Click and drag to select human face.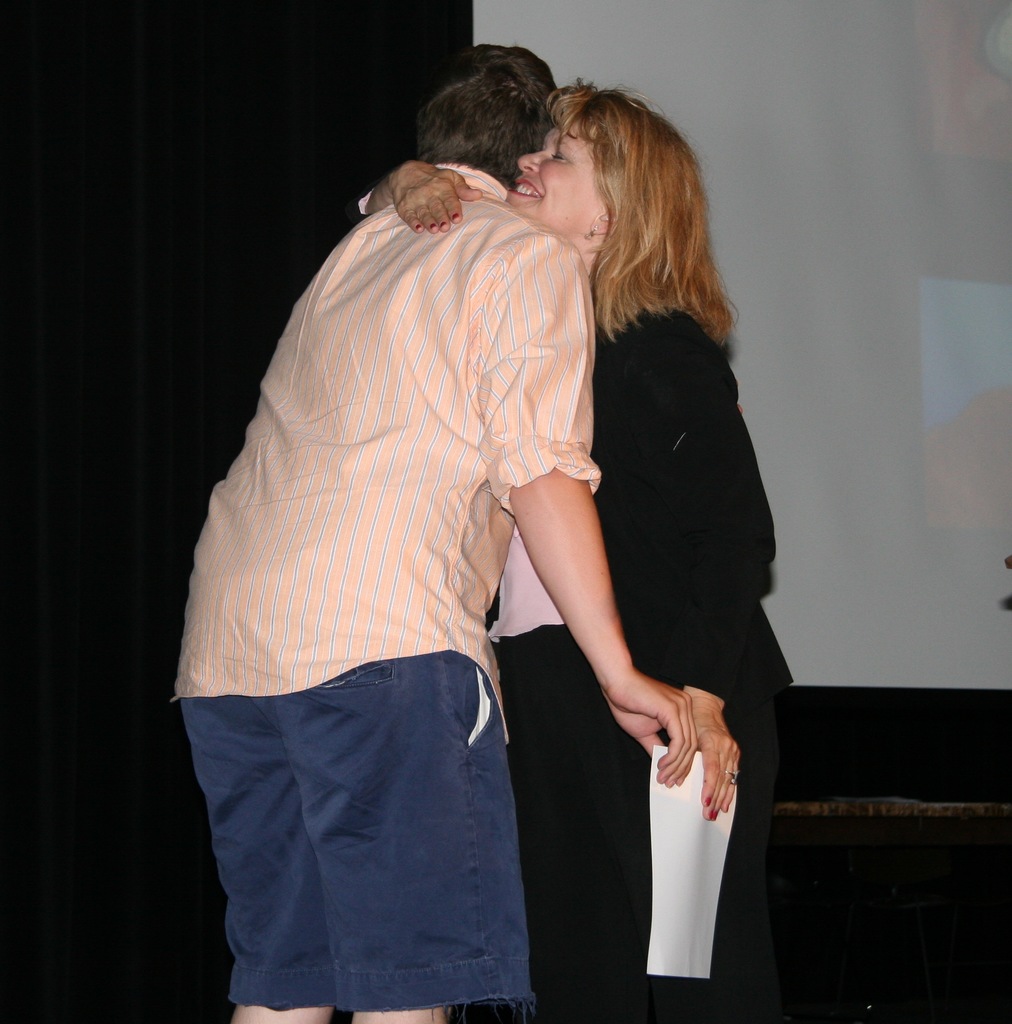
Selection: [left=504, top=123, right=607, bottom=240].
